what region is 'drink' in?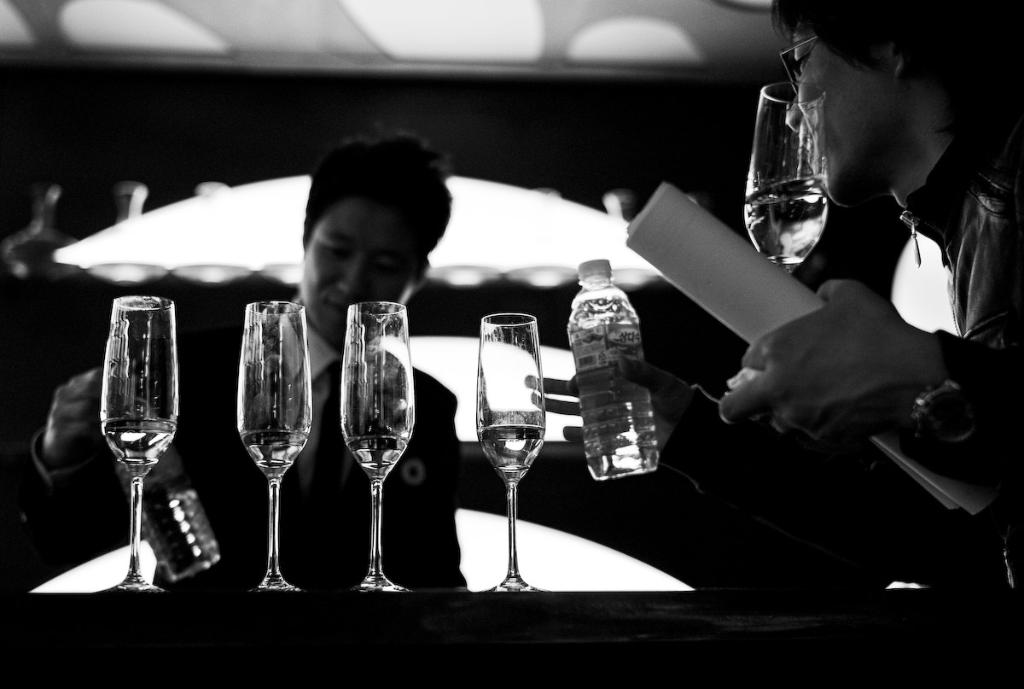
(x1=241, y1=432, x2=308, y2=478).
